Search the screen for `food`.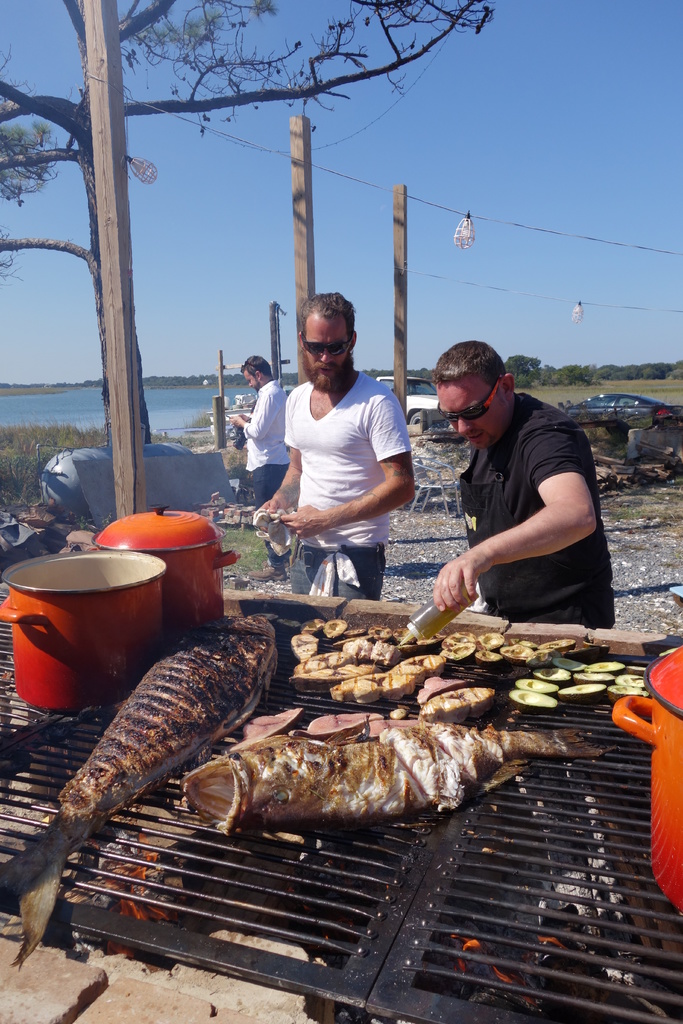
Found at 554 657 586 674.
